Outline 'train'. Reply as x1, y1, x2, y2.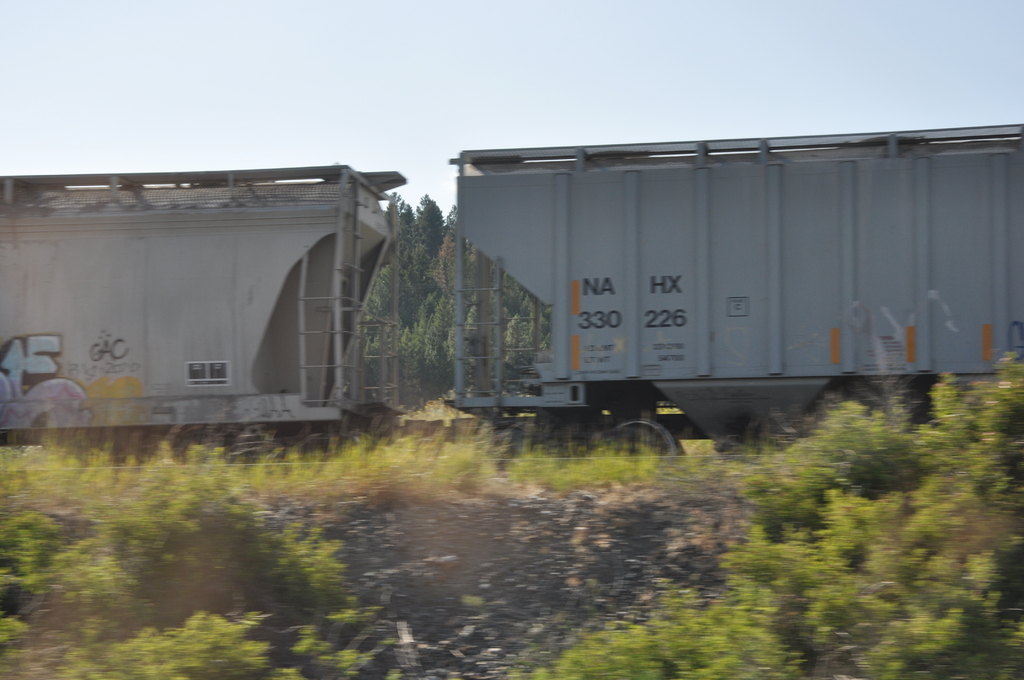
0, 115, 1023, 473.
